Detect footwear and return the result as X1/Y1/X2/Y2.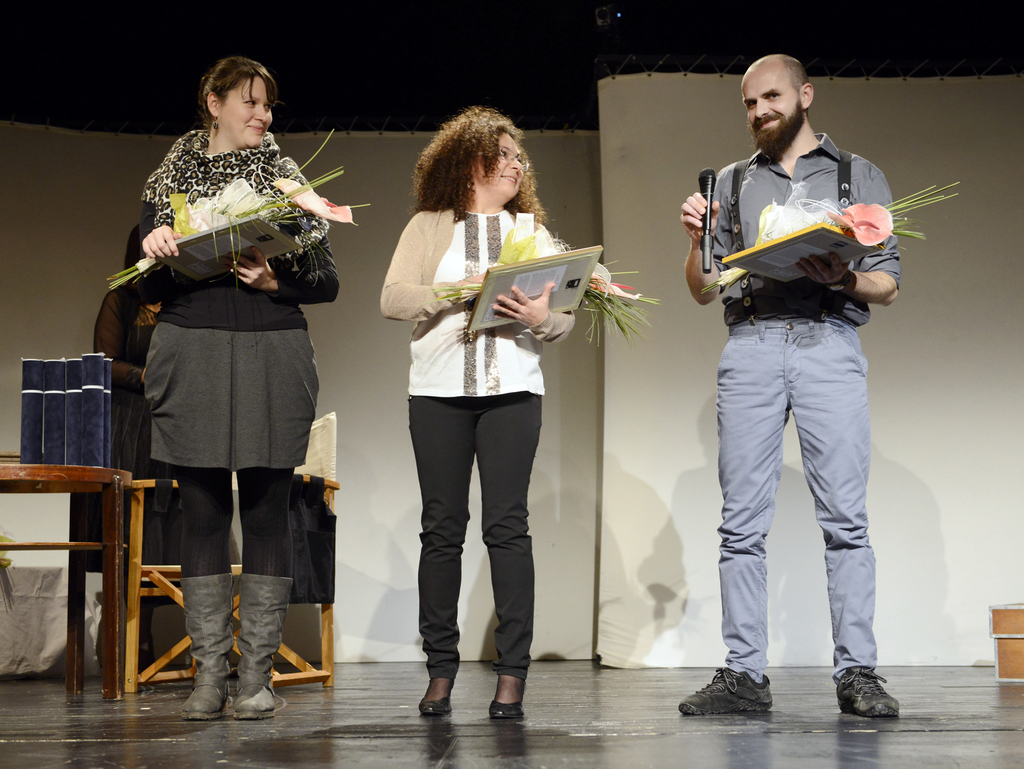
417/681/453/720.
